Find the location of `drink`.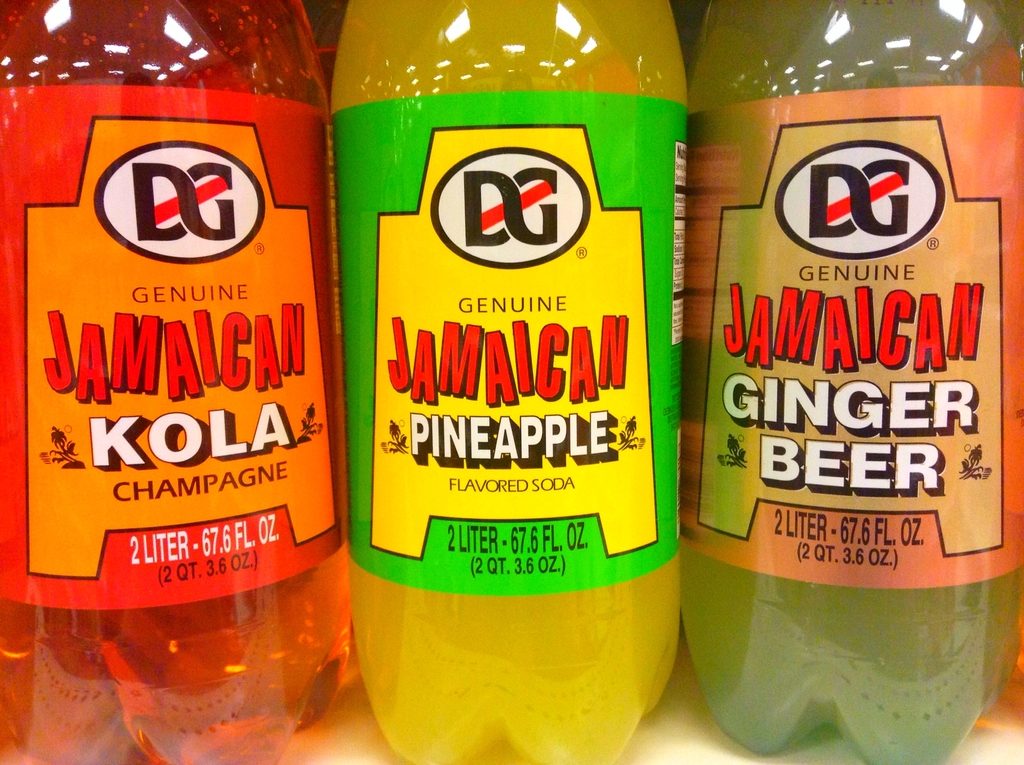
Location: <region>342, 0, 682, 753</region>.
